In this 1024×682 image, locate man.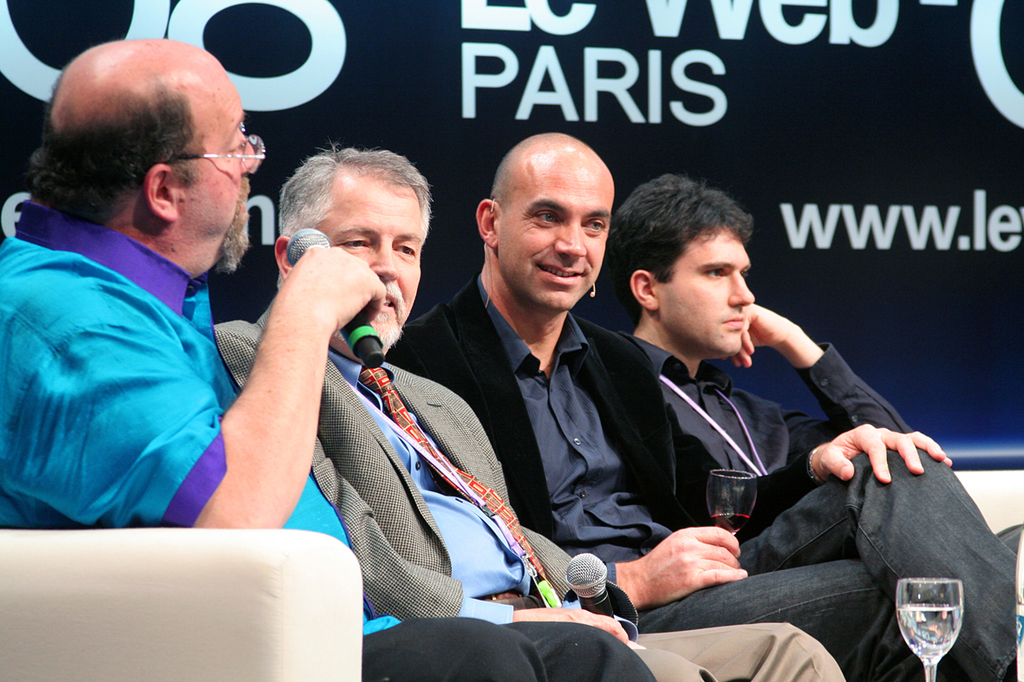
Bounding box: box=[8, 36, 302, 549].
